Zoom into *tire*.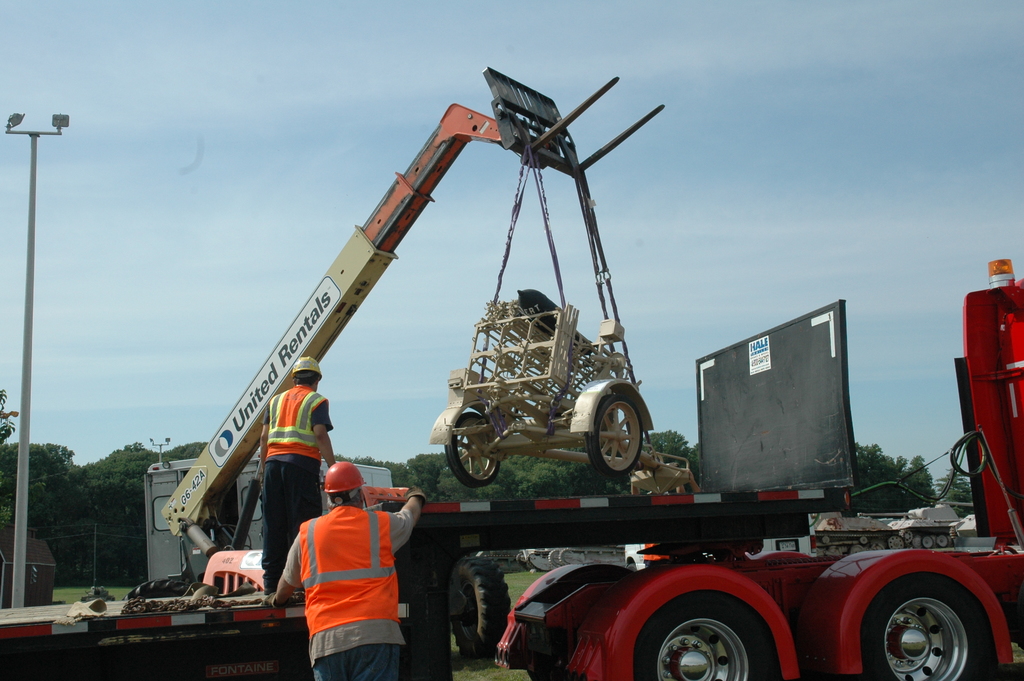
Zoom target: crop(440, 561, 521, 665).
